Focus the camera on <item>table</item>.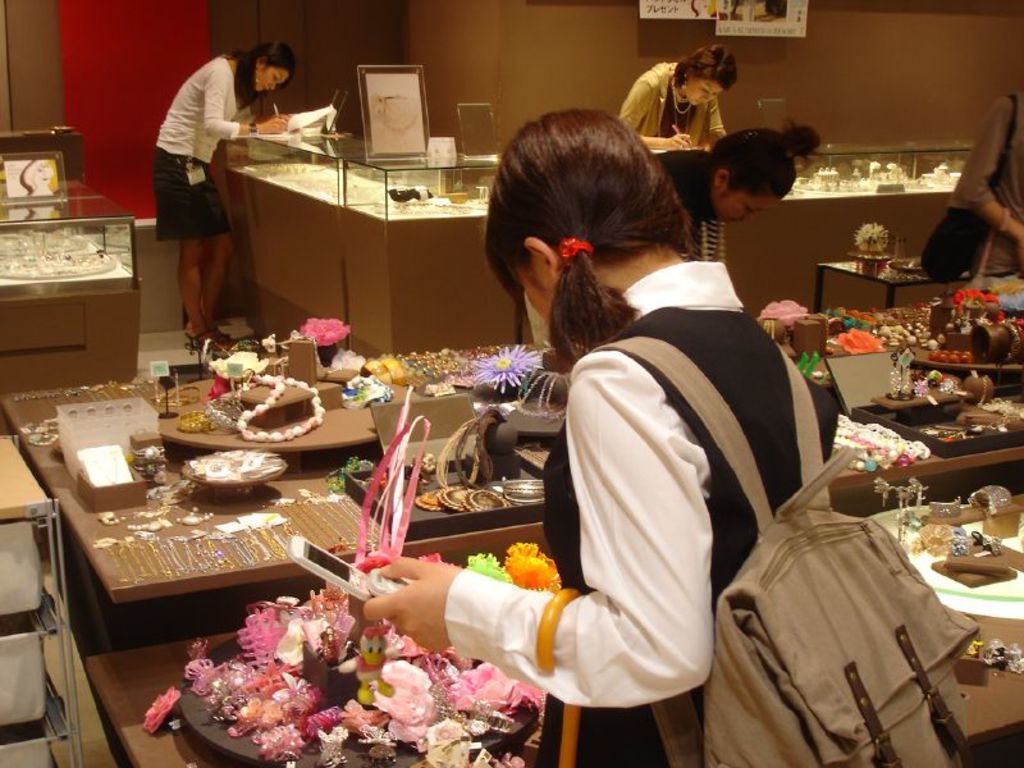
Focus region: l=0, t=344, r=1023, b=643.
